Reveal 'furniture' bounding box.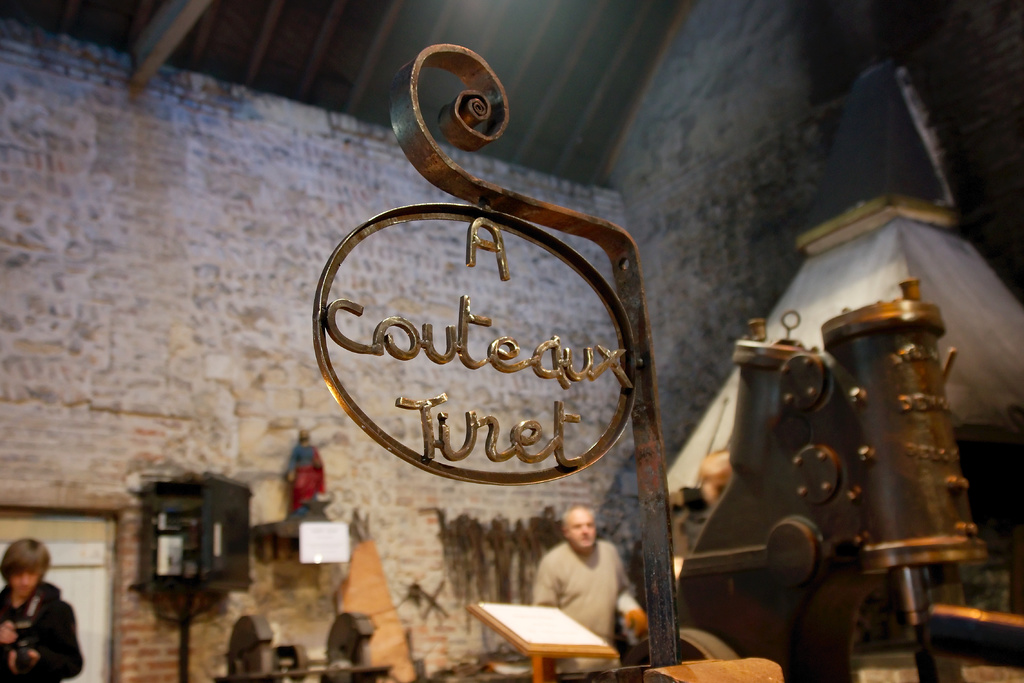
Revealed: (left=463, top=604, right=620, bottom=682).
